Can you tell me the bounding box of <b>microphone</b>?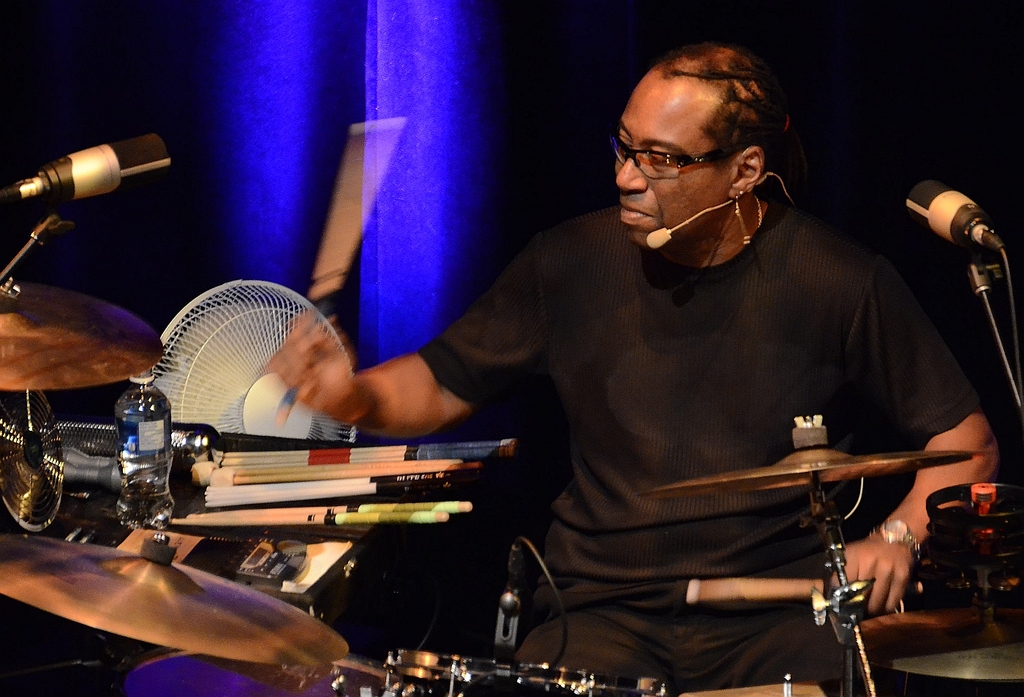
646 228 672 248.
